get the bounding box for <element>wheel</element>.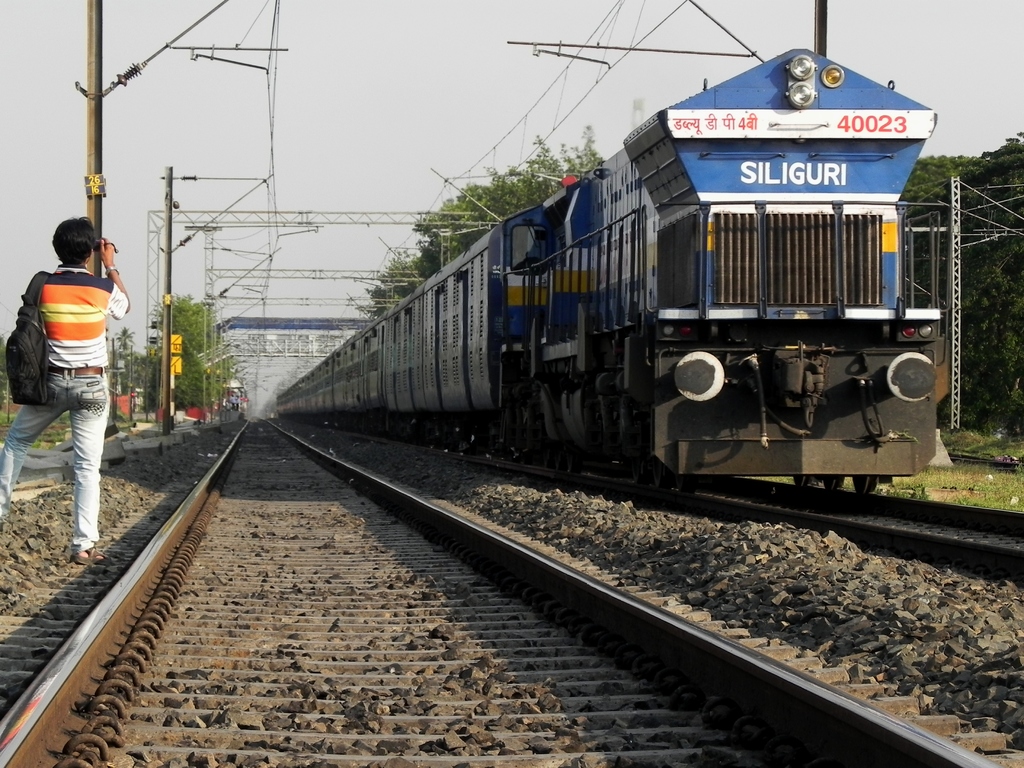
locate(822, 472, 840, 492).
